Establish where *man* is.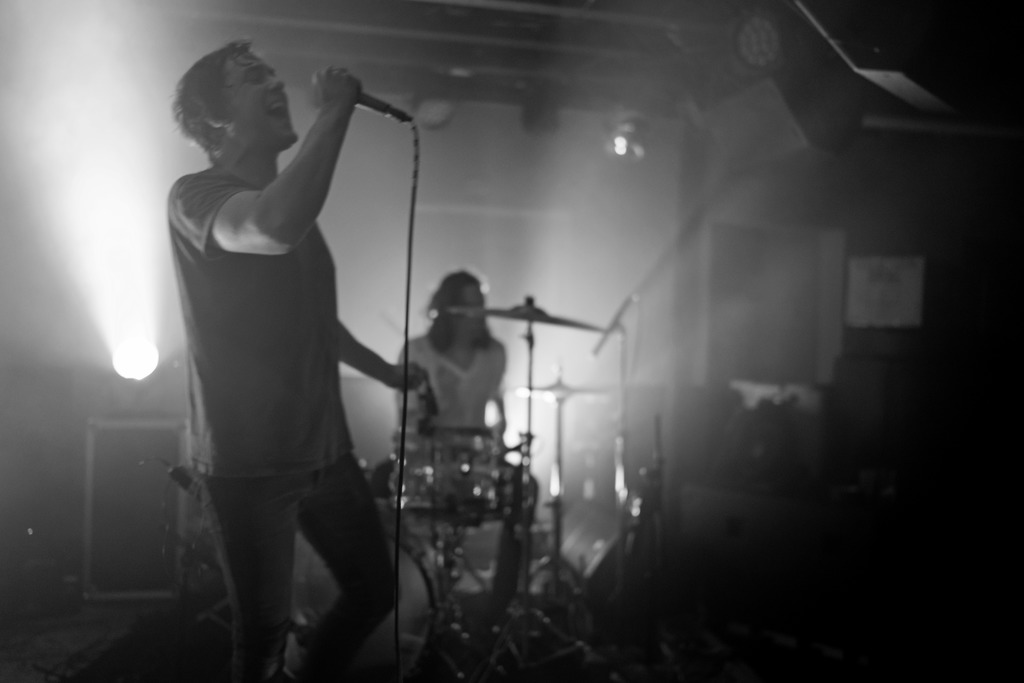
Established at (363,270,543,623).
